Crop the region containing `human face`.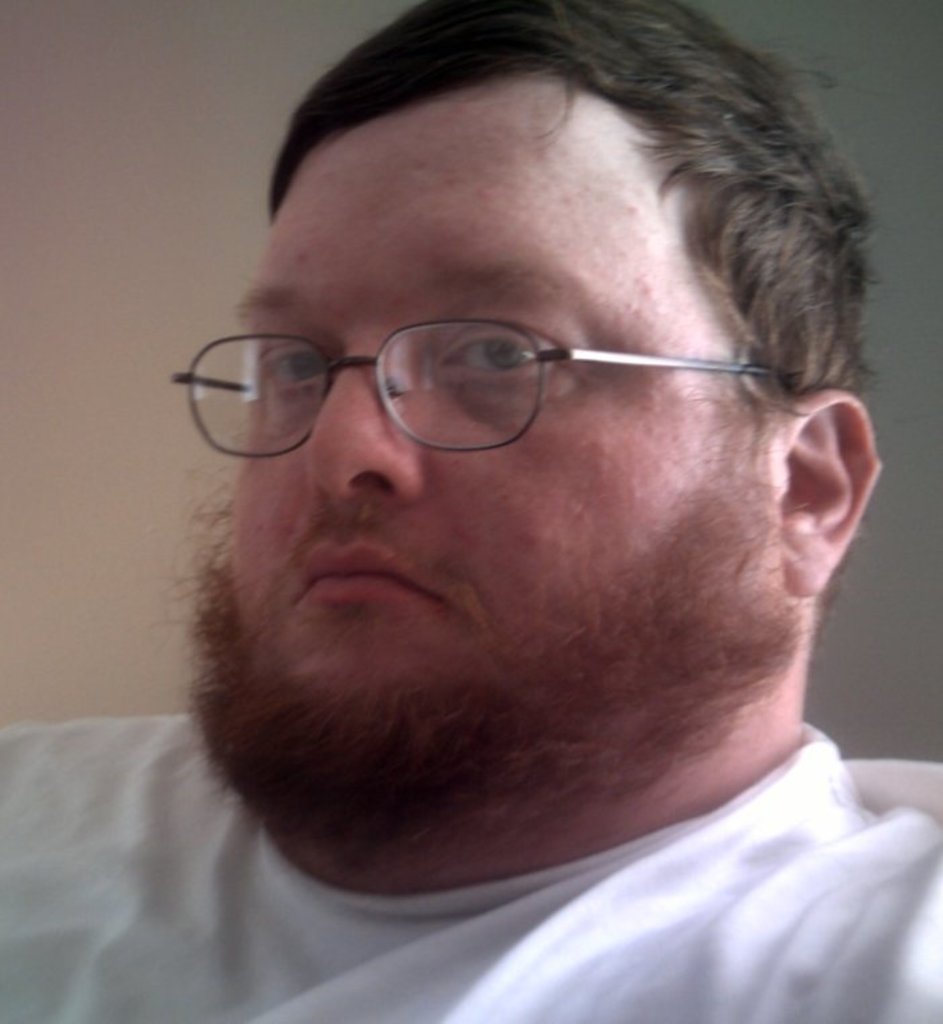
Crop region: (left=232, top=73, right=766, bottom=779).
